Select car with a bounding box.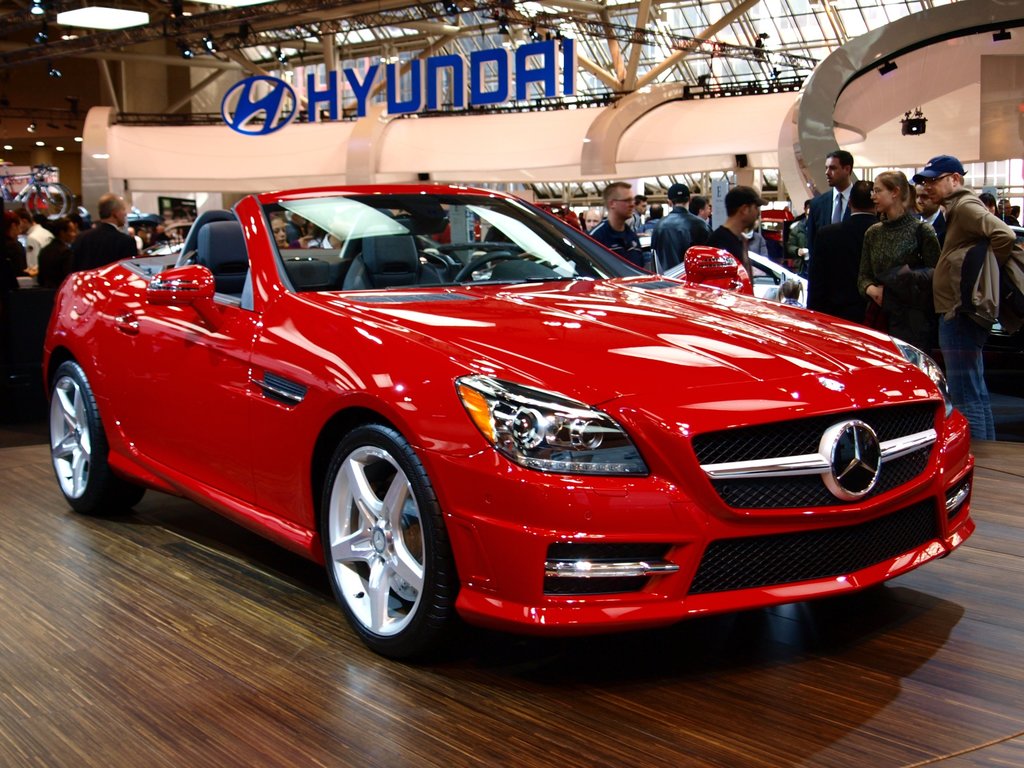
53,192,965,656.
